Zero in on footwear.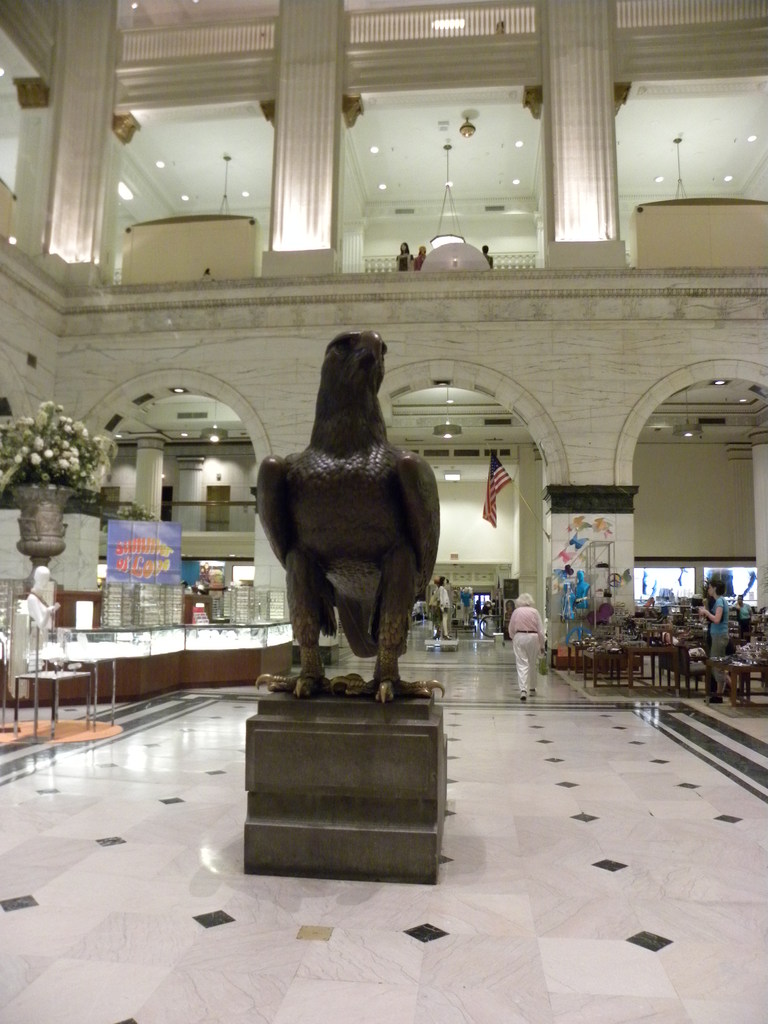
Zeroed in: select_region(529, 687, 536, 697).
